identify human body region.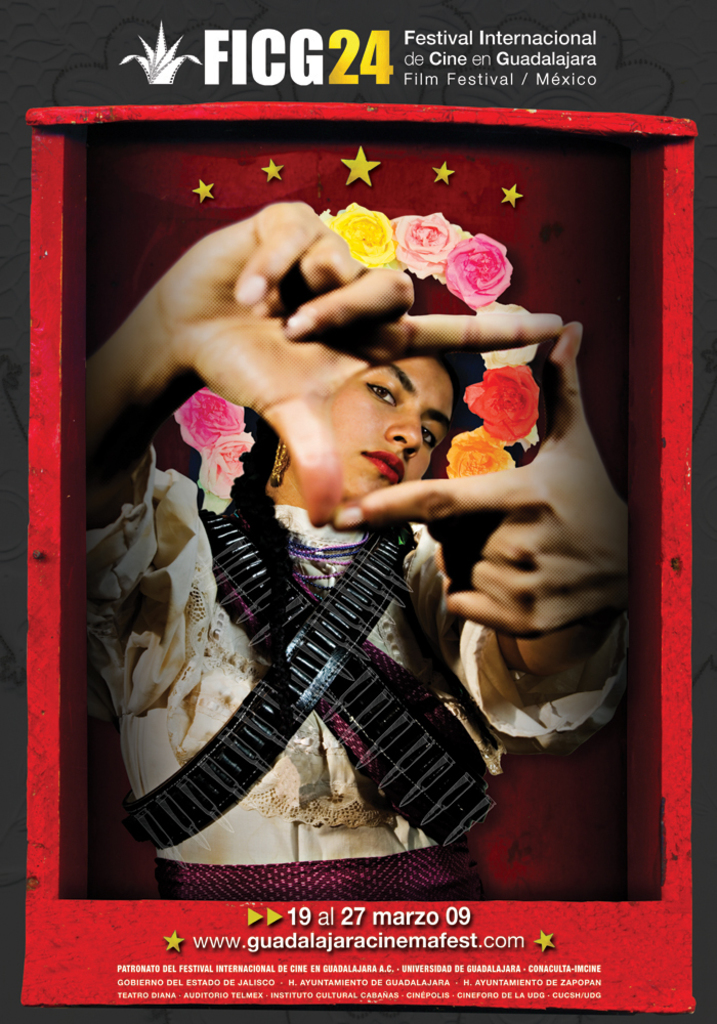
Region: <box>98,241,594,893</box>.
